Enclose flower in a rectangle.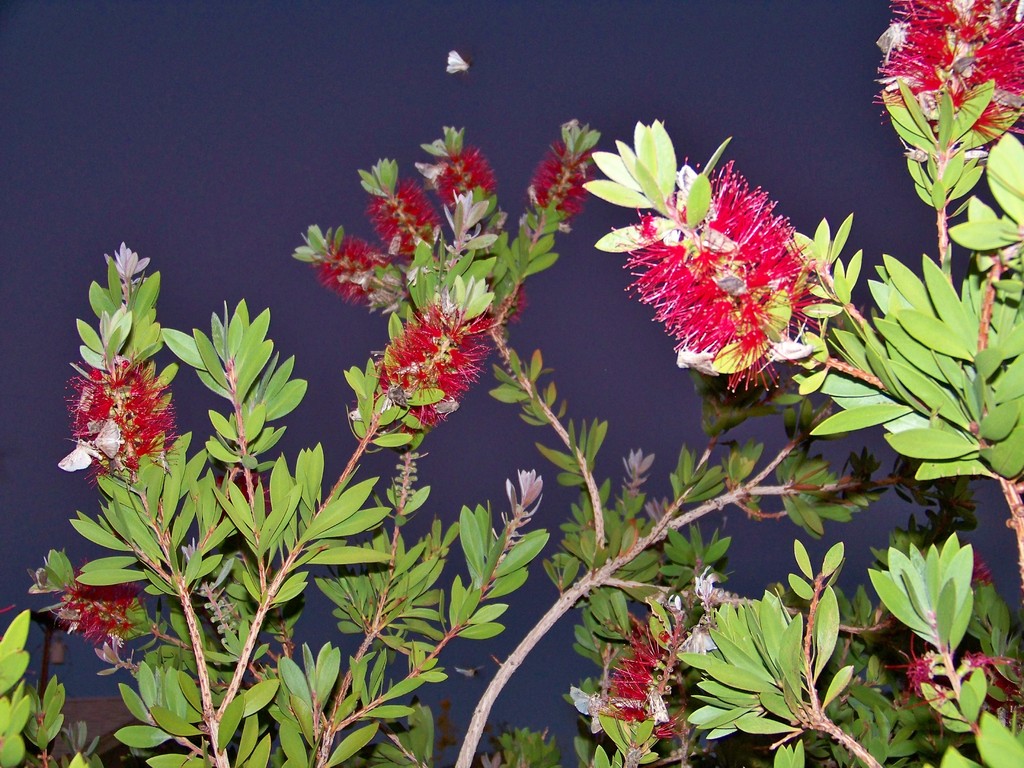
<region>888, 637, 1011, 709</region>.
